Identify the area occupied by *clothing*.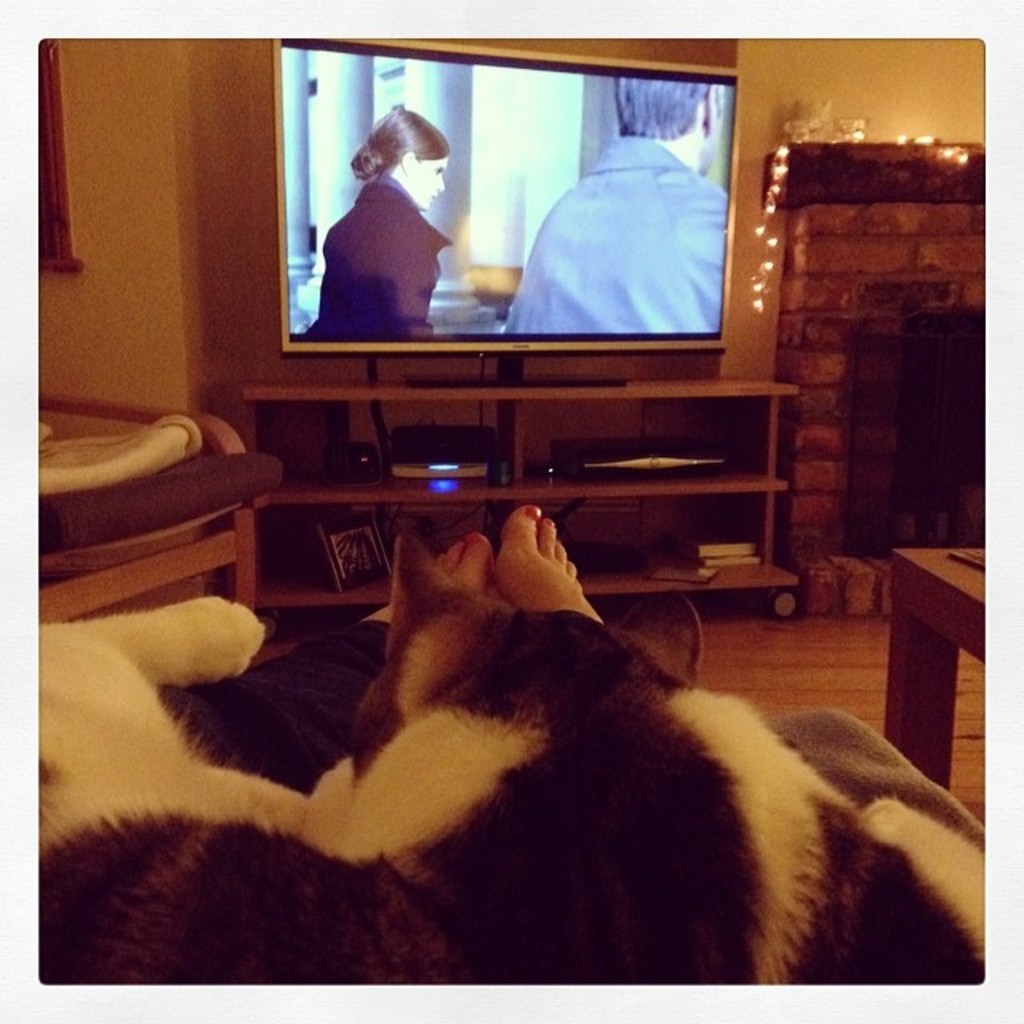
Area: BBox(510, 122, 730, 336).
